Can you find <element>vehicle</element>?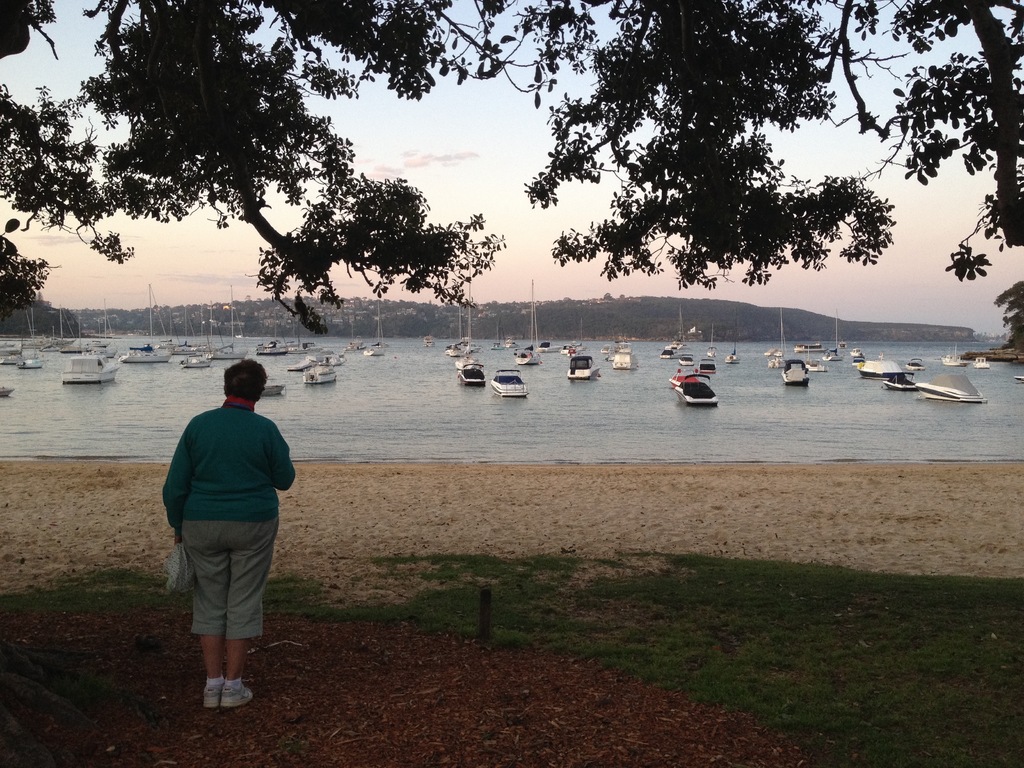
Yes, bounding box: pyautogui.locateOnScreen(557, 321, 589, 358).
